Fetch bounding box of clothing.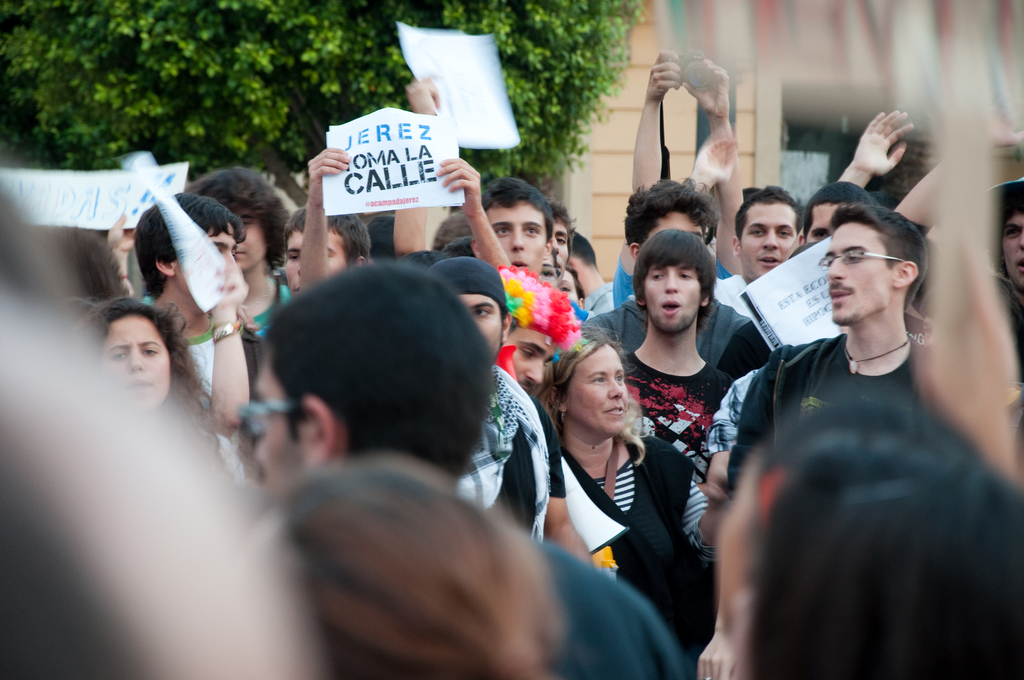
Bbox: <region>708, 364, 762, 464</region>.
